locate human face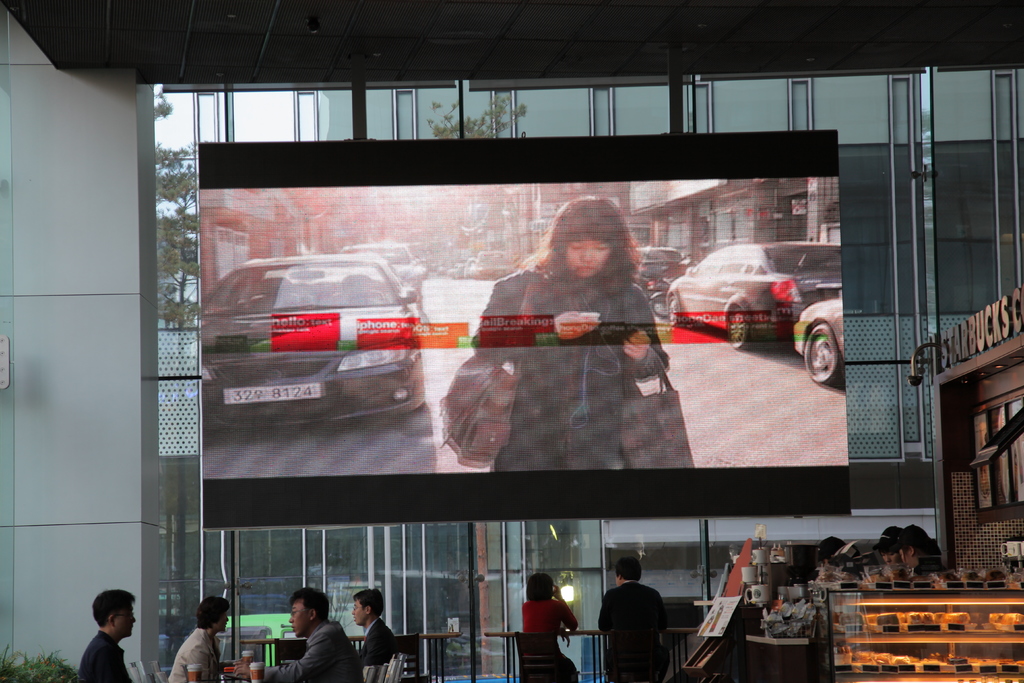
region(284, 600, 312, 638)
